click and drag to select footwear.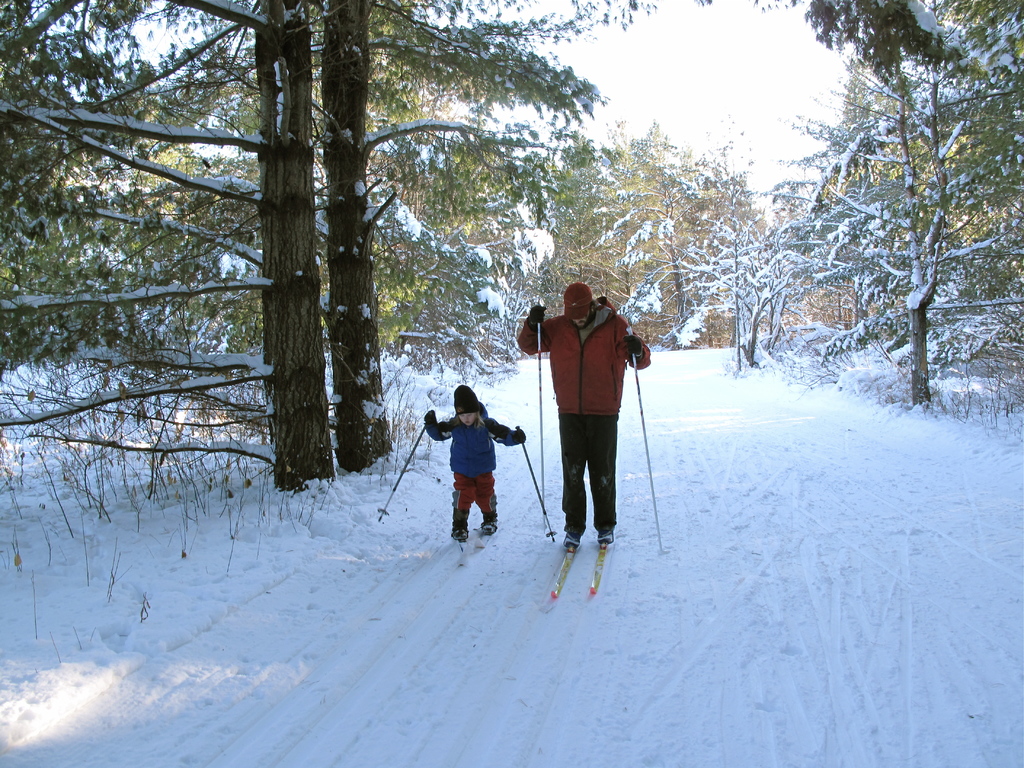
Selection: (452, 531, 472, 540).
